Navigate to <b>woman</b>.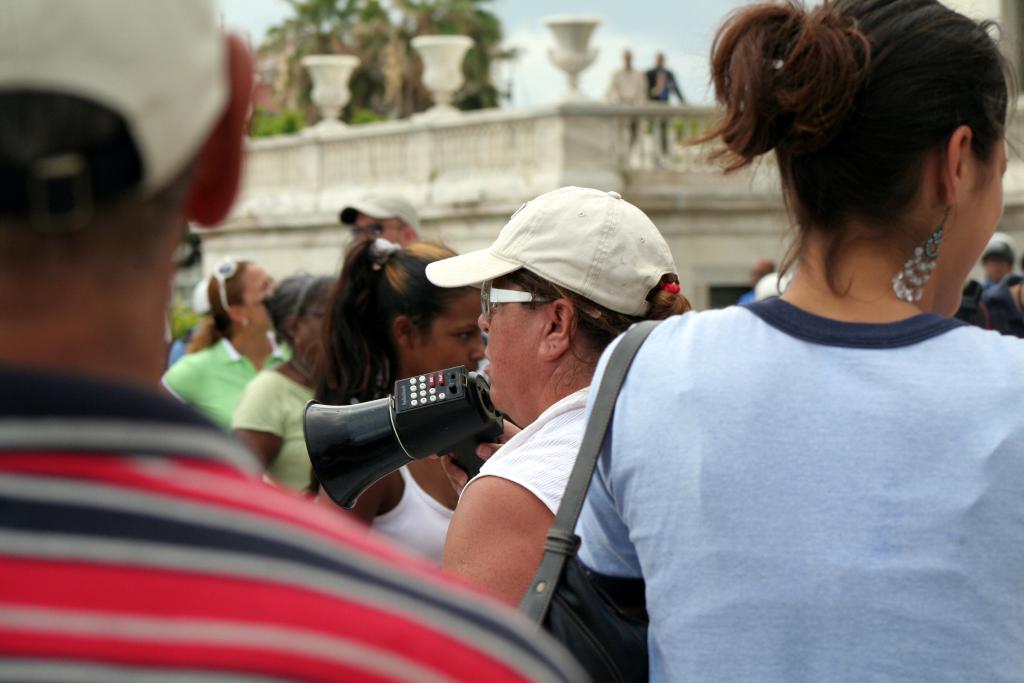
Navigation target: detection(297, 228, 525, 574).
